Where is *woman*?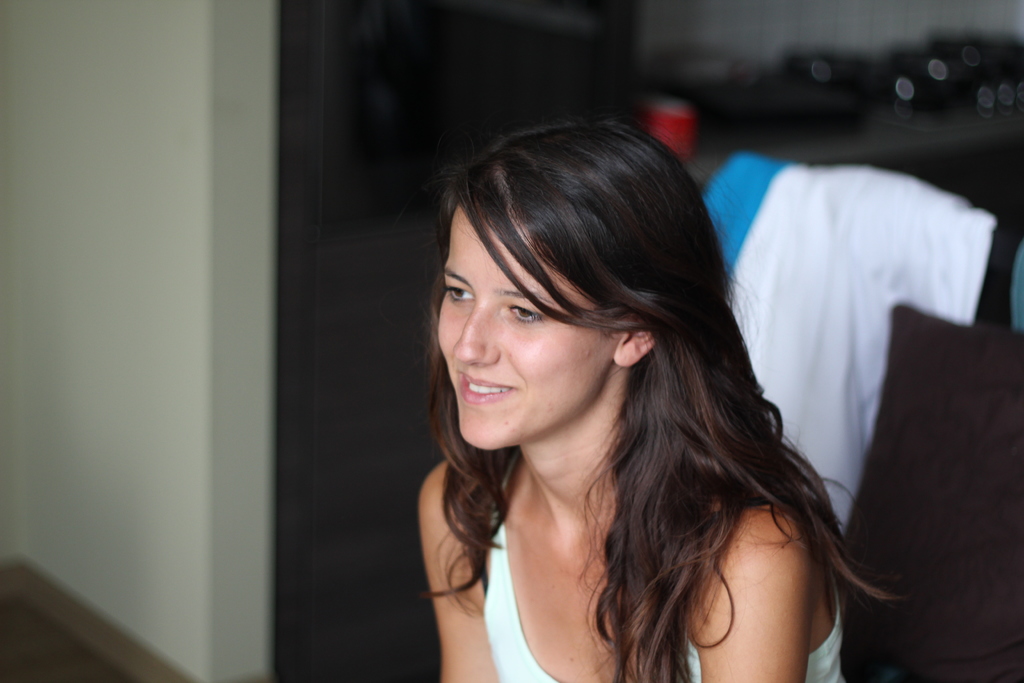
box=[366, 94, 908, 678].
